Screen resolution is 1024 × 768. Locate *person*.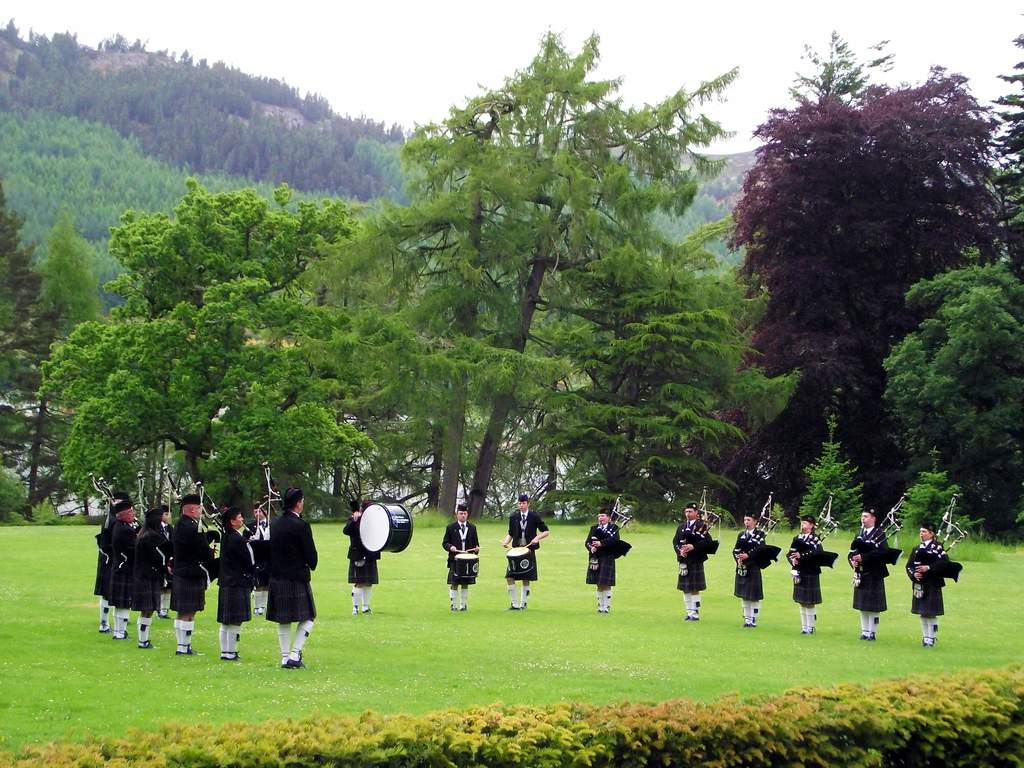
bbox=(500, 492, 550, 611).
